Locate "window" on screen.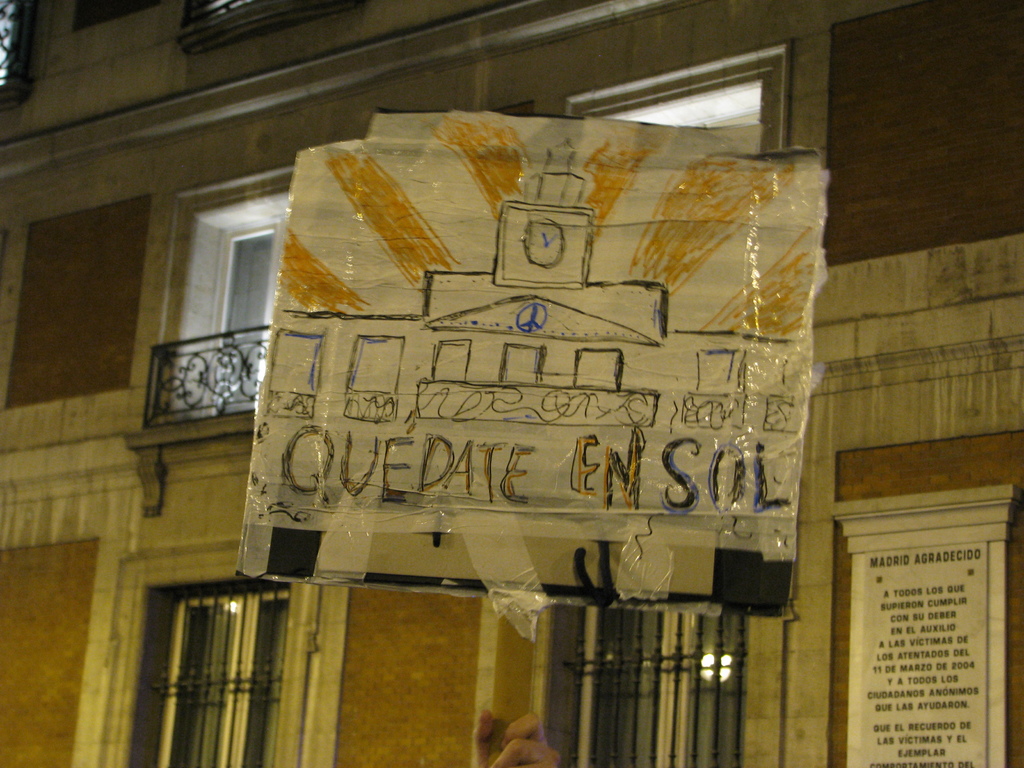
On screen at (left=141, top=170, right=292, bottom=420).
